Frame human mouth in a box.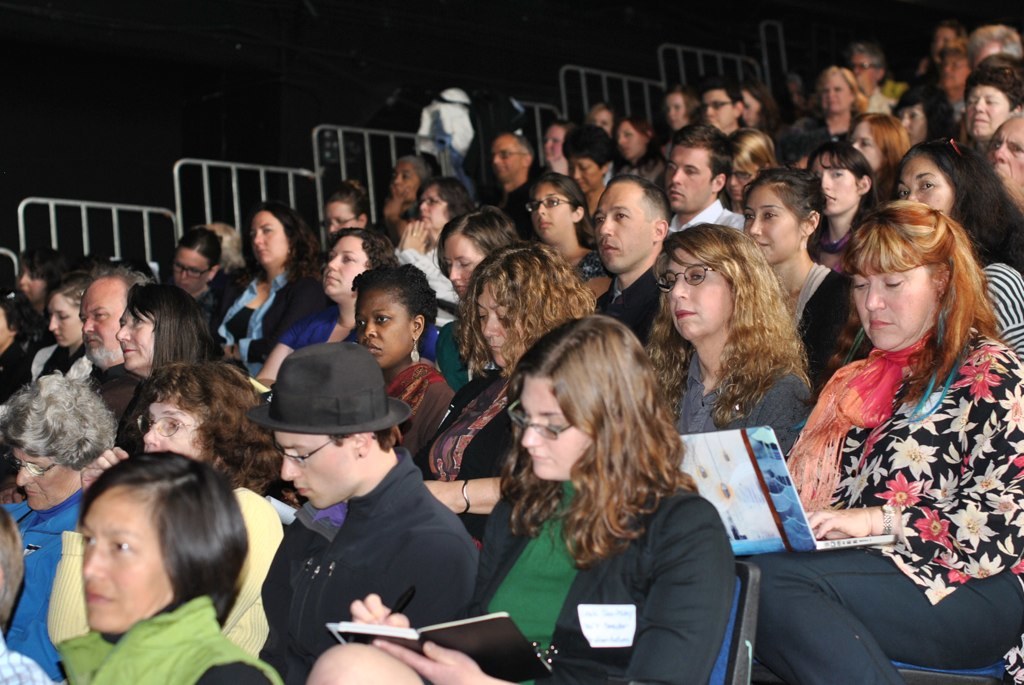
365,342,383,351.
